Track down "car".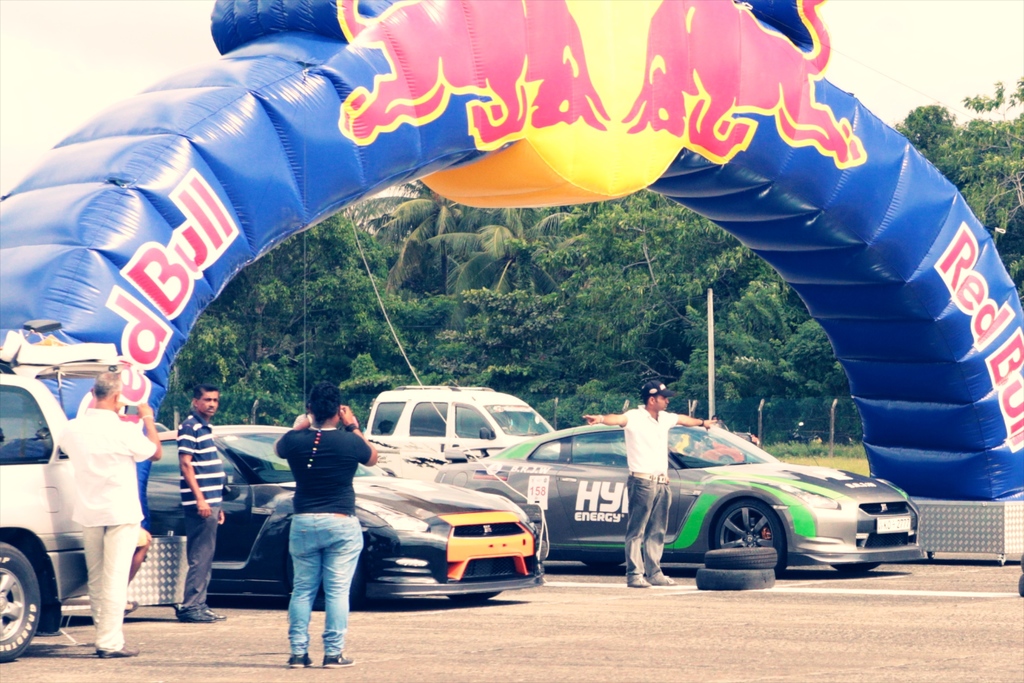
Tracked to (left=433, top=424, right=925, bottom=577).
